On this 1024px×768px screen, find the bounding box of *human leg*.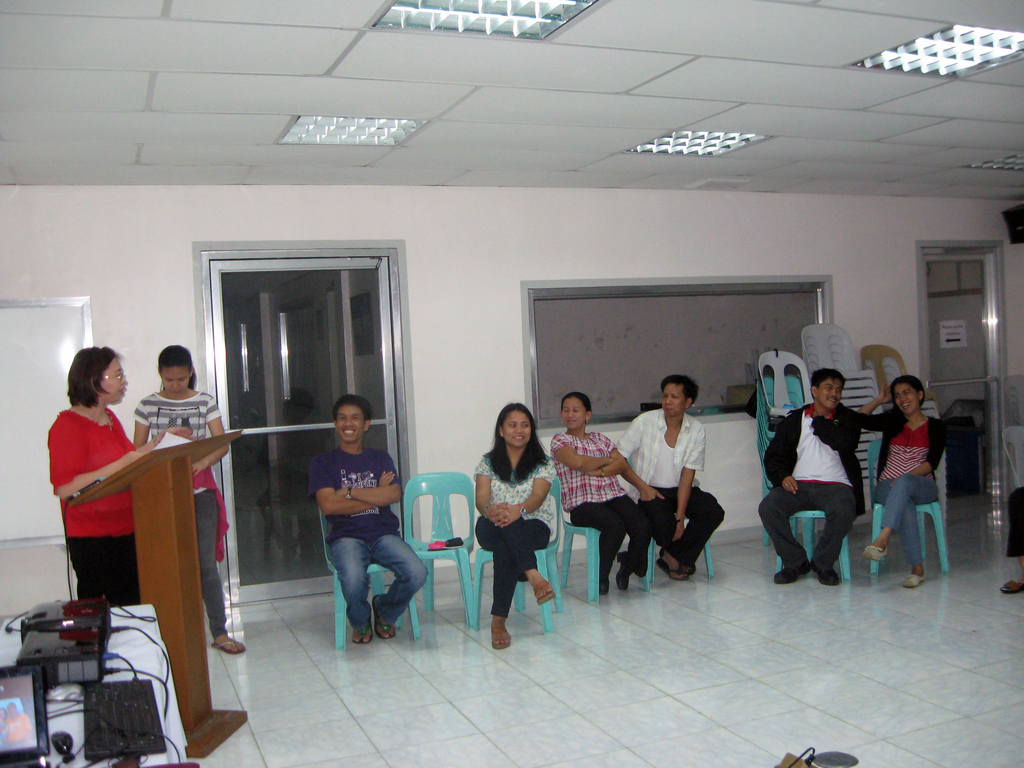
Bounding box: (753,478,815,584).
